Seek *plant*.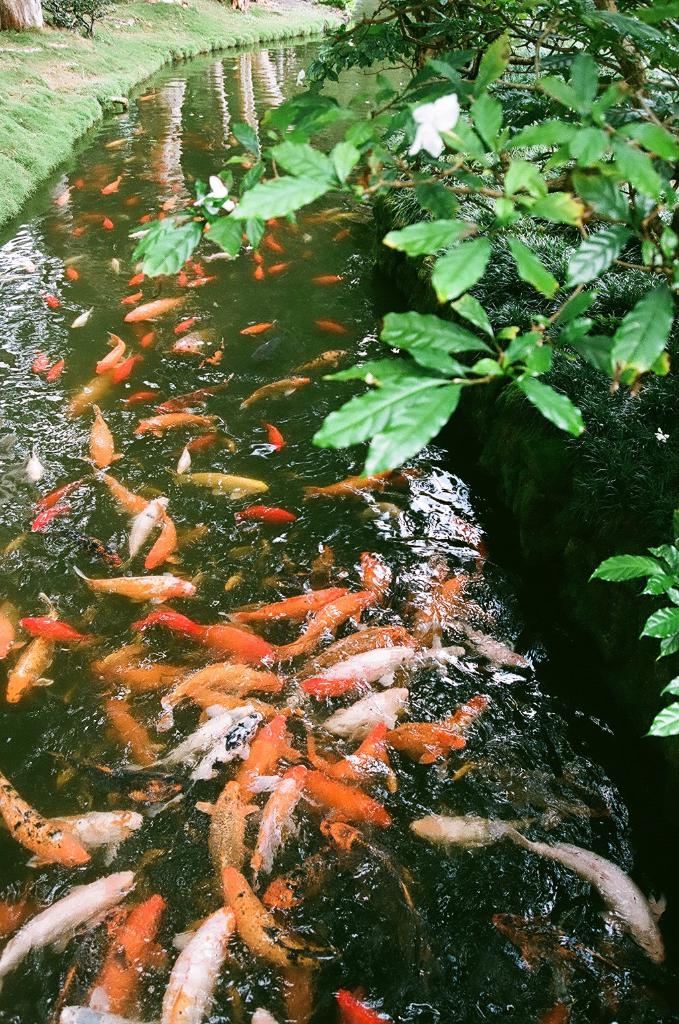
{"x1": 127, "y1": 0, "x2": 678, "y2": 480}.
